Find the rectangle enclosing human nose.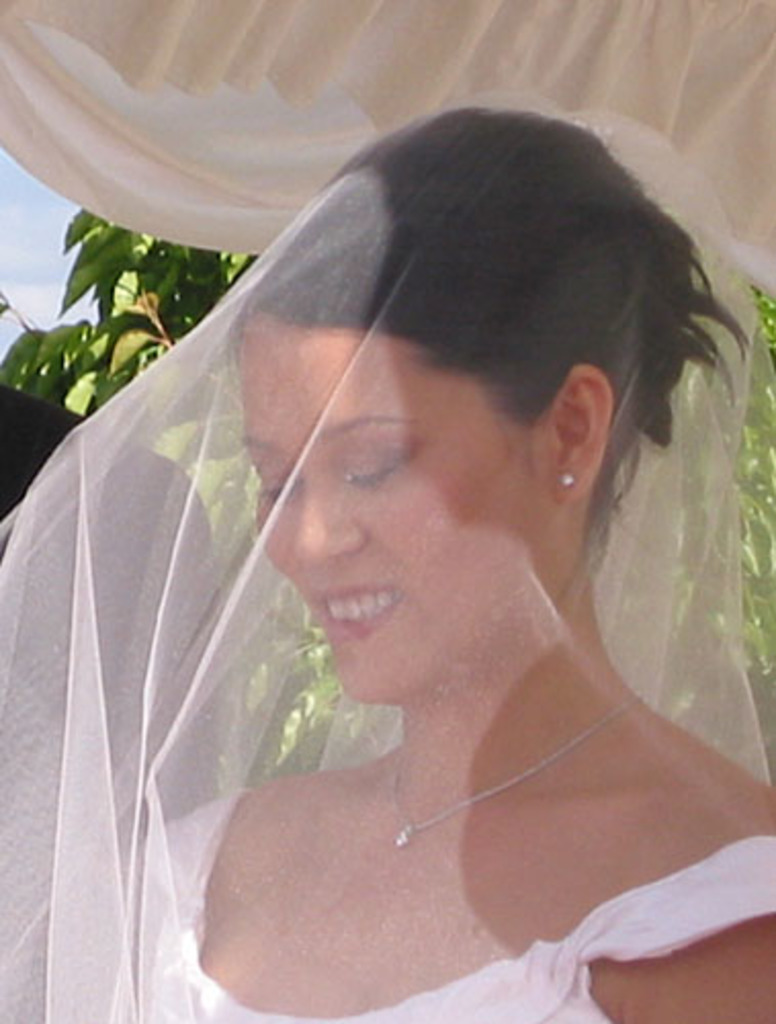
l=293, t=481, r=362, b=563.
